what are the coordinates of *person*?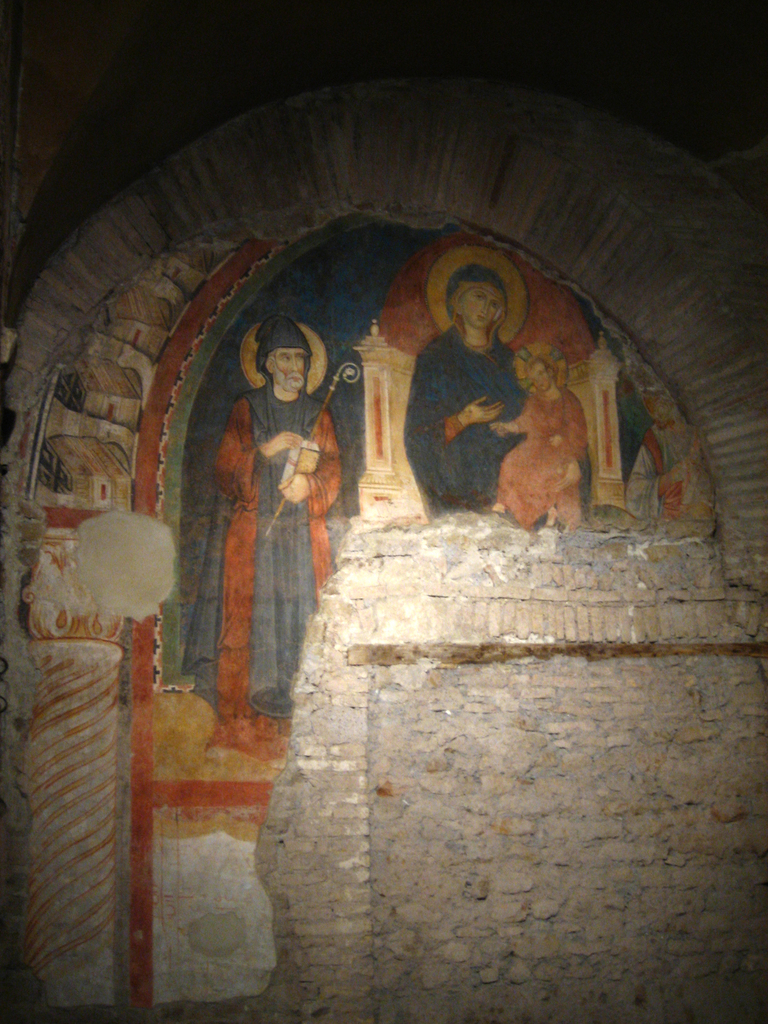
Rect(616, 374, 753, 547).
